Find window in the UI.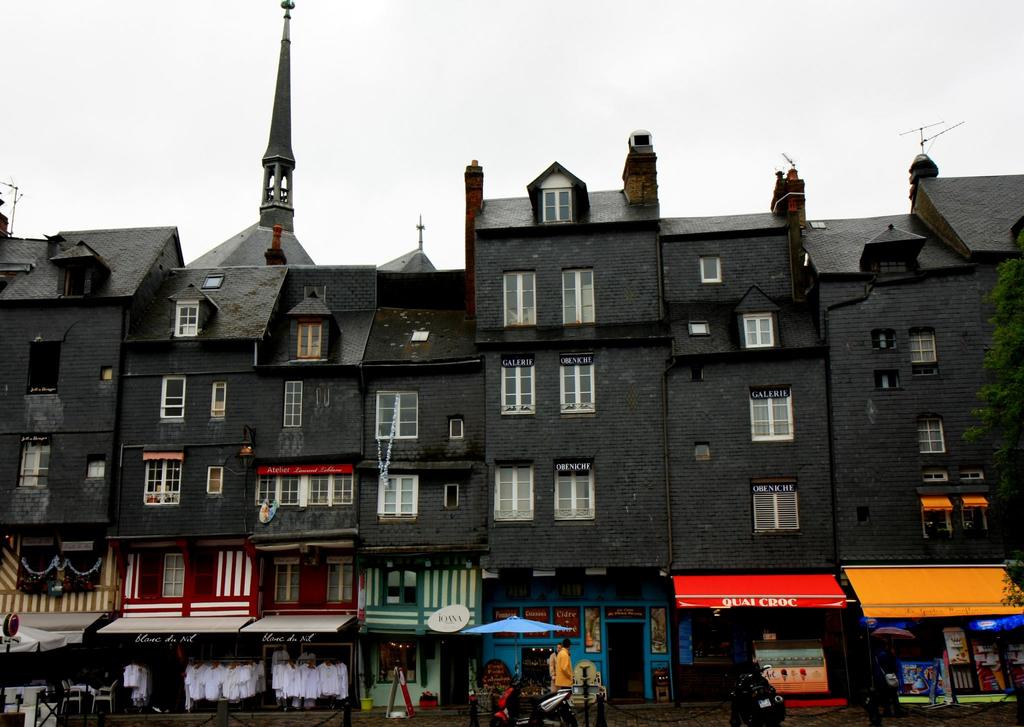
UI element at 29:339:60:396.
